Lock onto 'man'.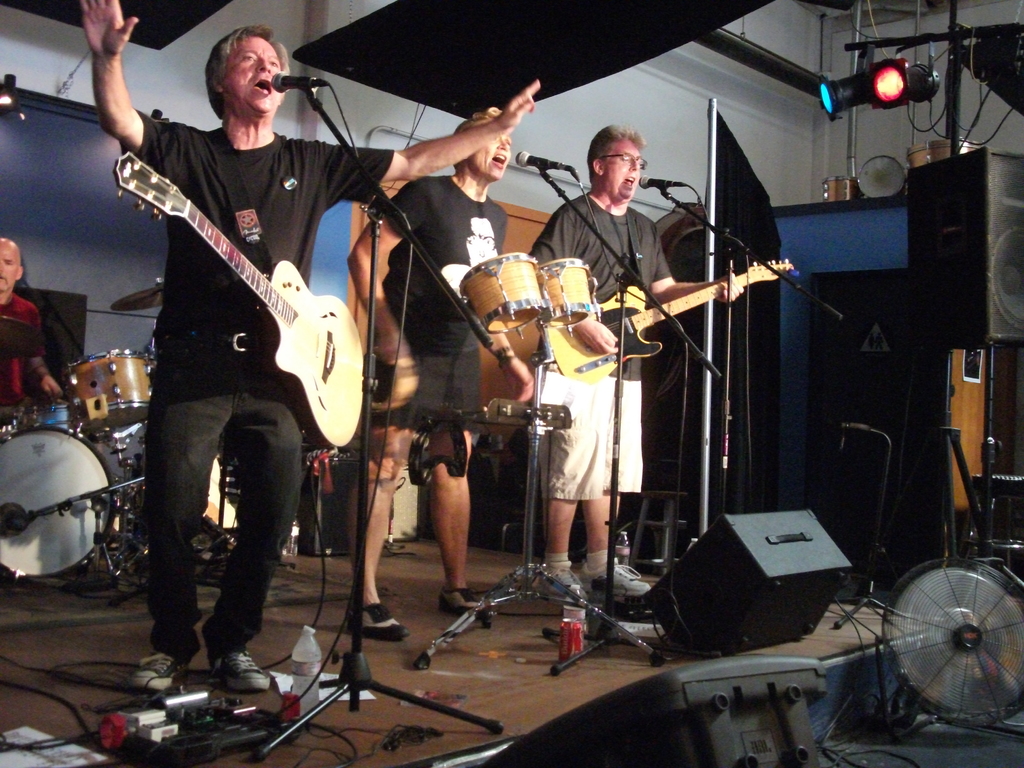
Locked: (525, 122, 743, 605).
